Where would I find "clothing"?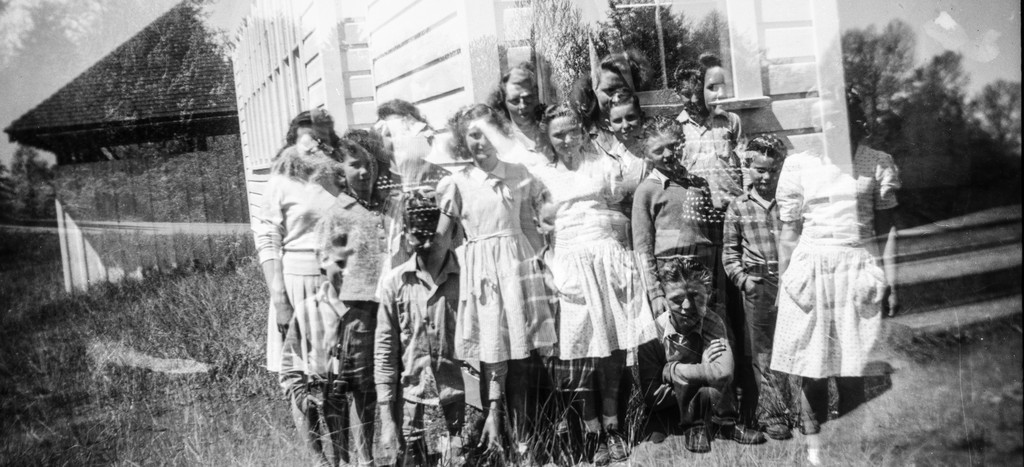
At left=593, top=126, right=671, bottom=159.
